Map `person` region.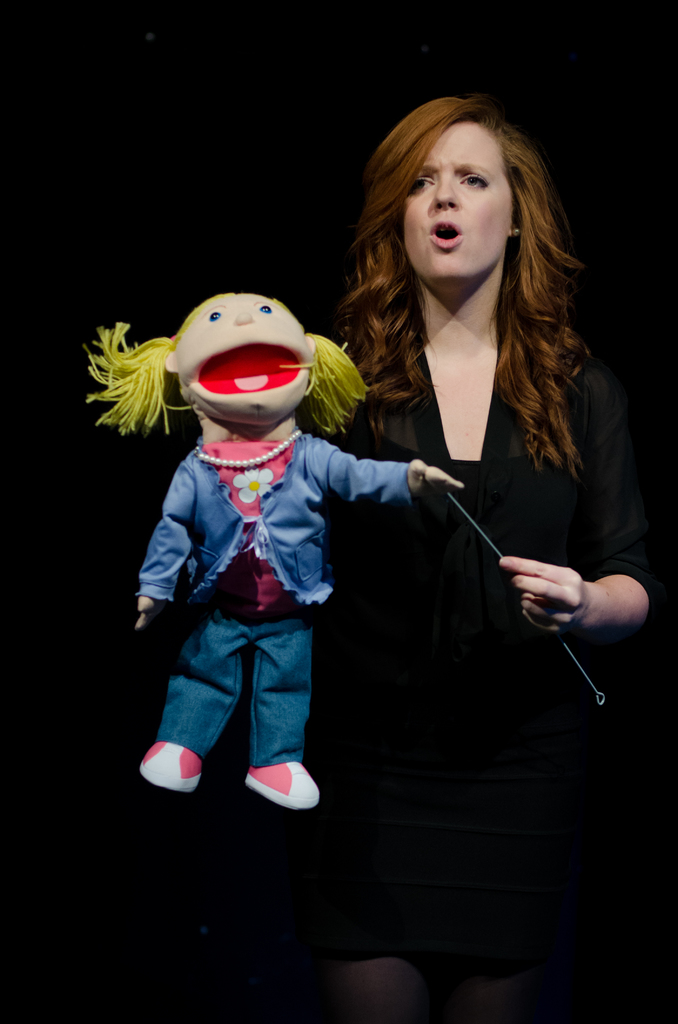
Mapped to (286,92,677,1023).
